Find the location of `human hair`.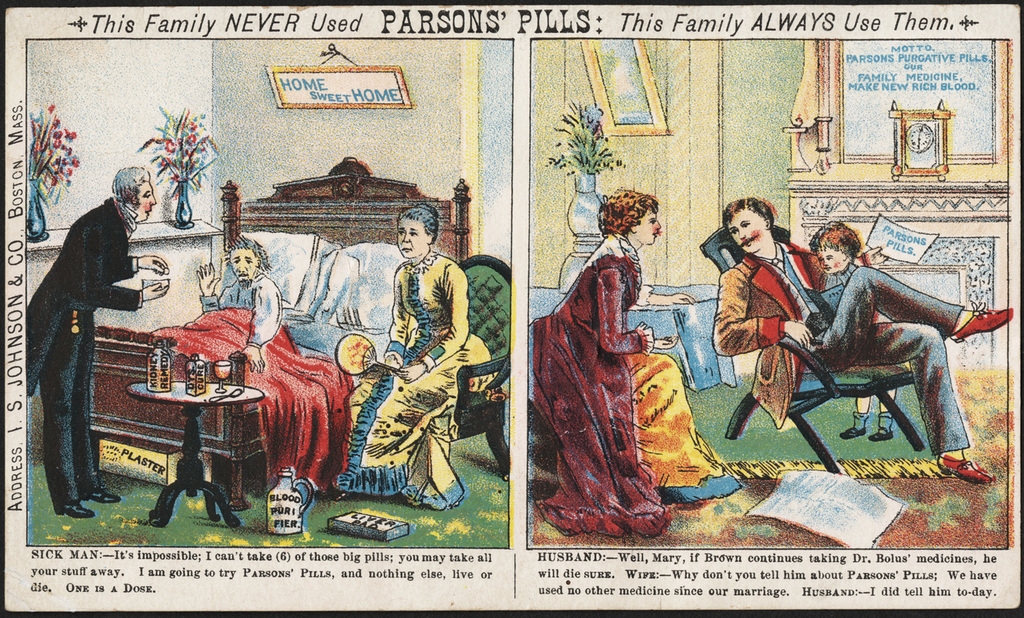
Location: left=724, top=195, right=780, bottom=230.
